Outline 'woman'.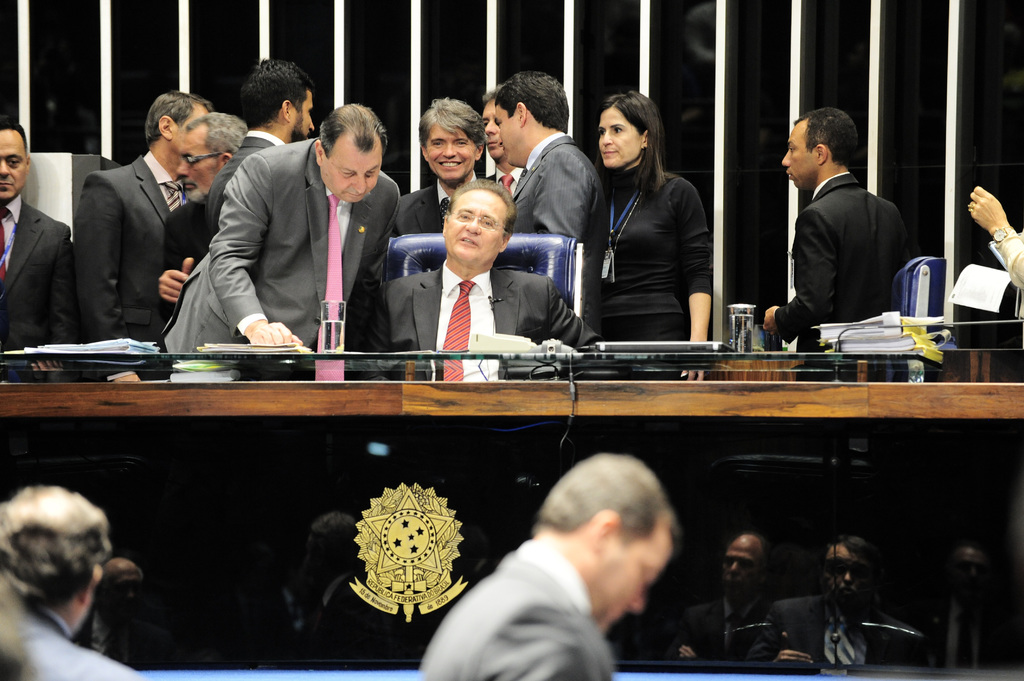
Outline: (x1=588, y1=93, x2=730, y2=363).
